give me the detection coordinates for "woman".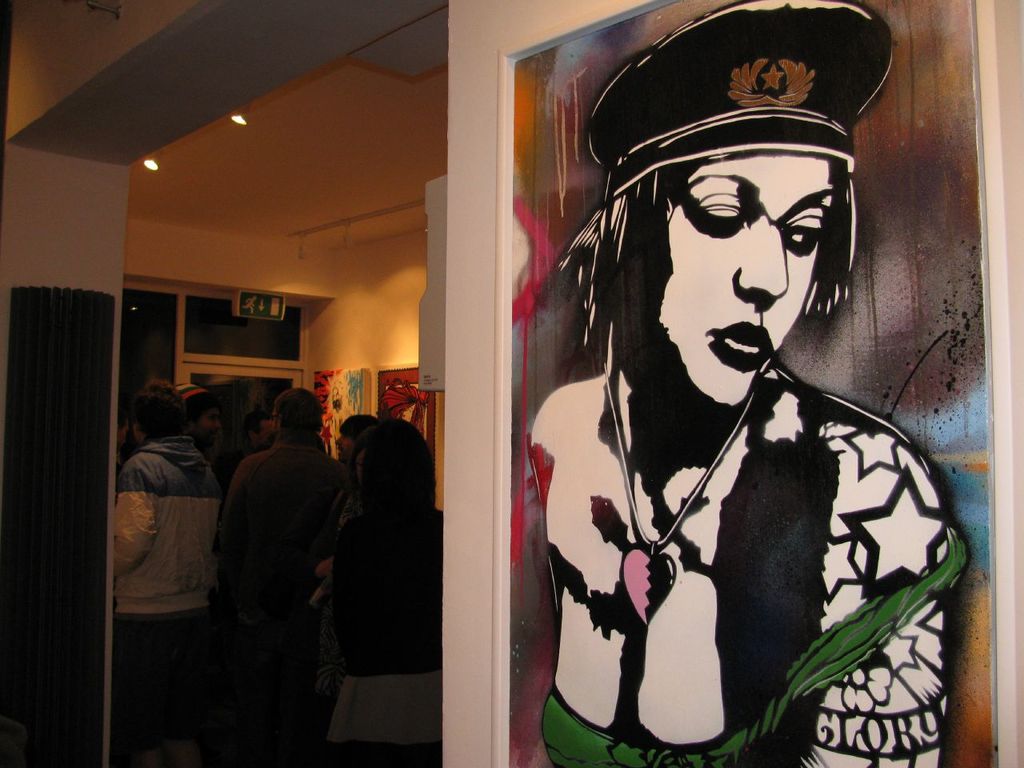
pyautogui.locateOnScreen(510, 8, 977, 767).
